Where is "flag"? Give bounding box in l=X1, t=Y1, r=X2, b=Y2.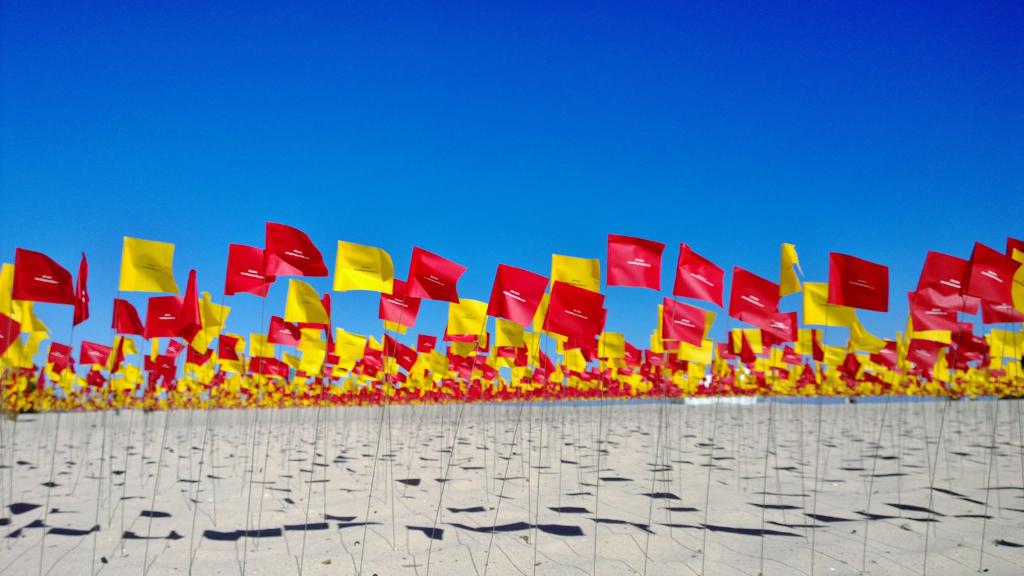
l=164, t=339, r=179, b=362.
